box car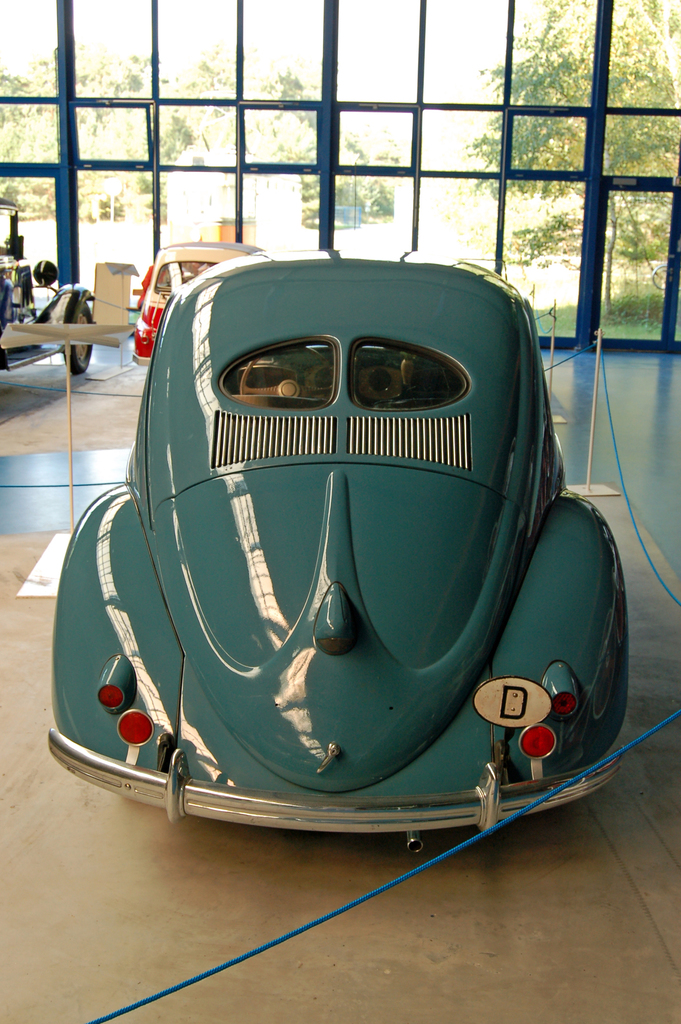
44:258:617:888
